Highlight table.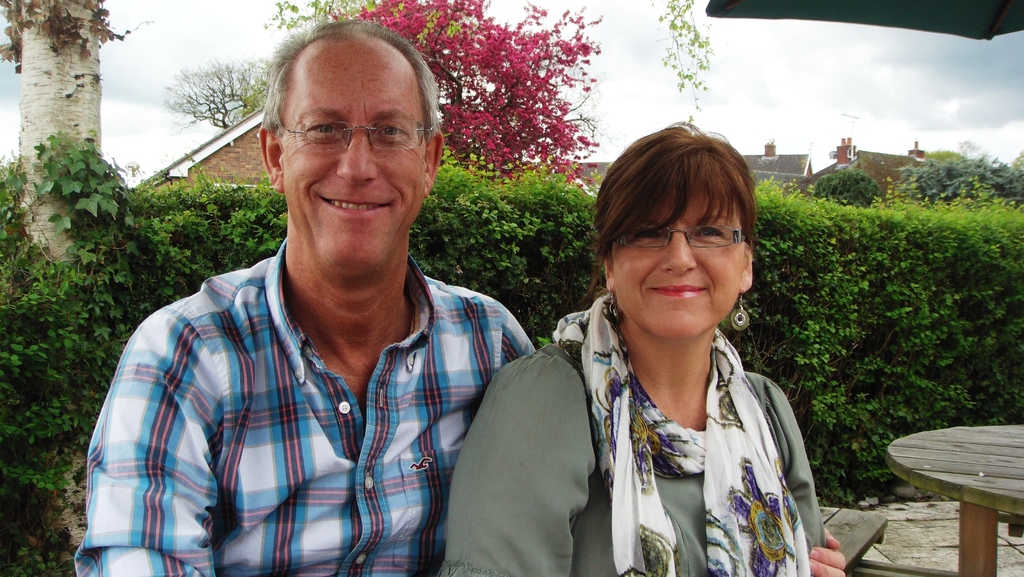
Highlighted region: <bbox>892, 405, 1023, 557</bbox>.
